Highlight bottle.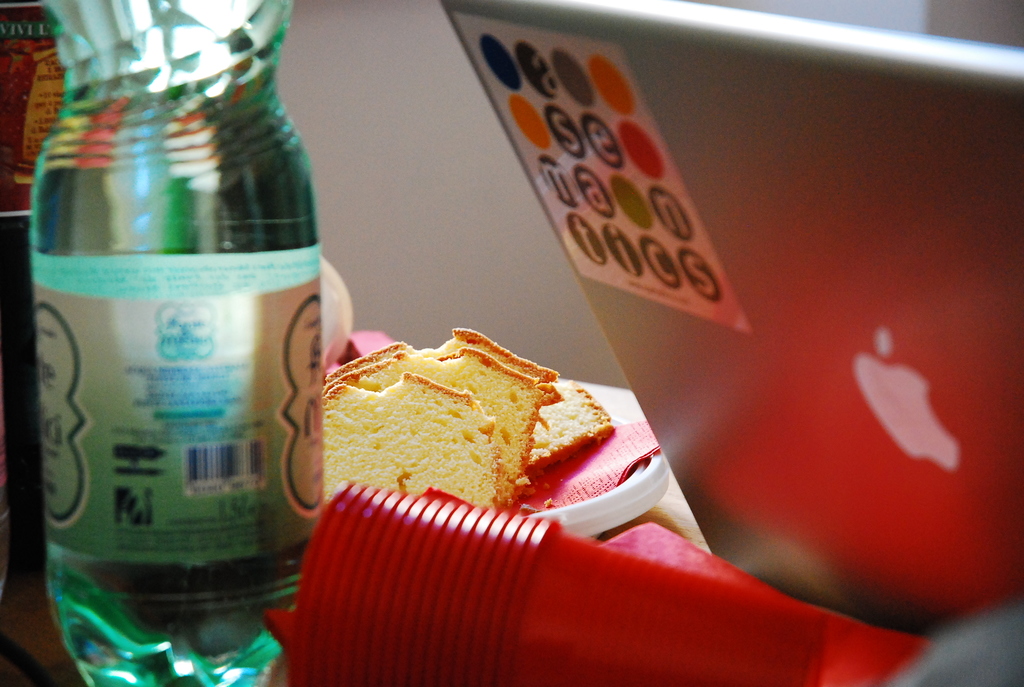
Highlighted region: x1=29 y1=0 x2=322 y2=686.
